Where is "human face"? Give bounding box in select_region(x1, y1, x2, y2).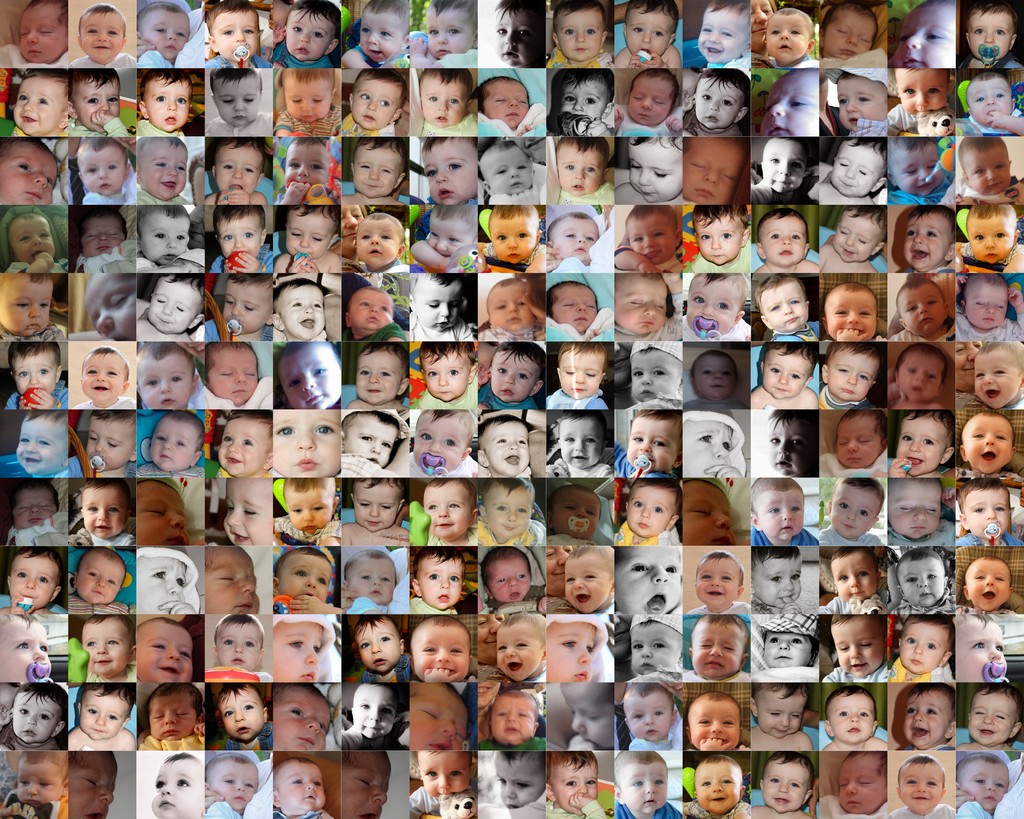
select_region(360, 9, 407, 65).
